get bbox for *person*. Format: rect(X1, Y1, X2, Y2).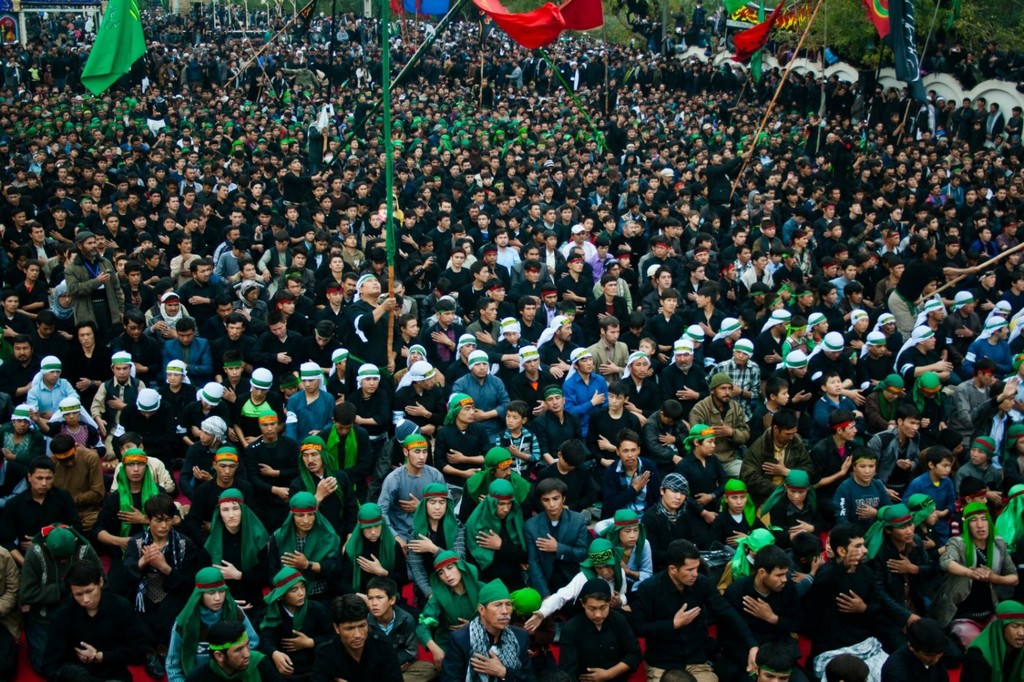
rect(912, 450, 960, 518).
